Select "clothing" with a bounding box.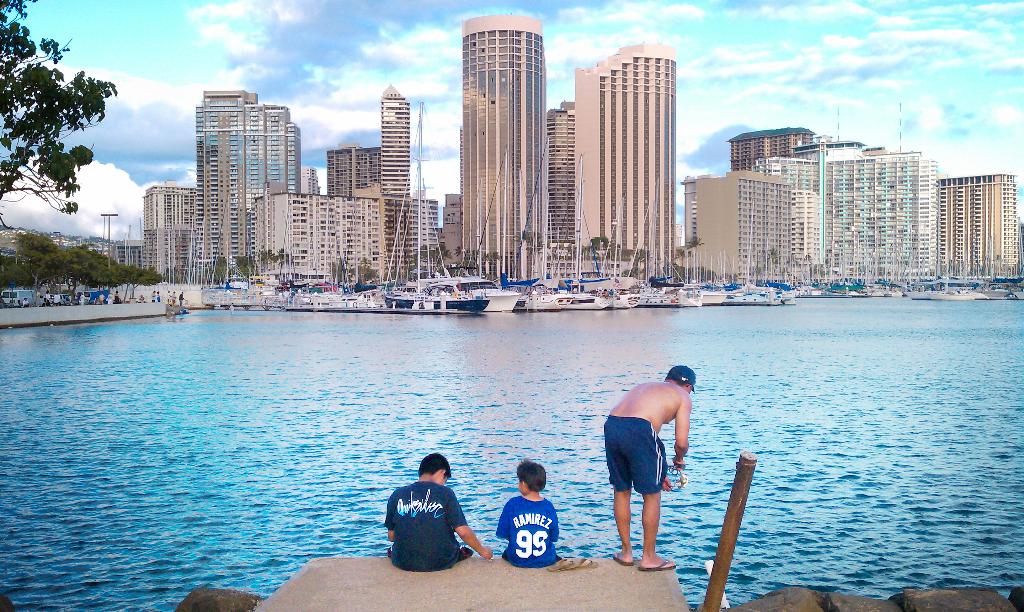
383/482/467/570.
